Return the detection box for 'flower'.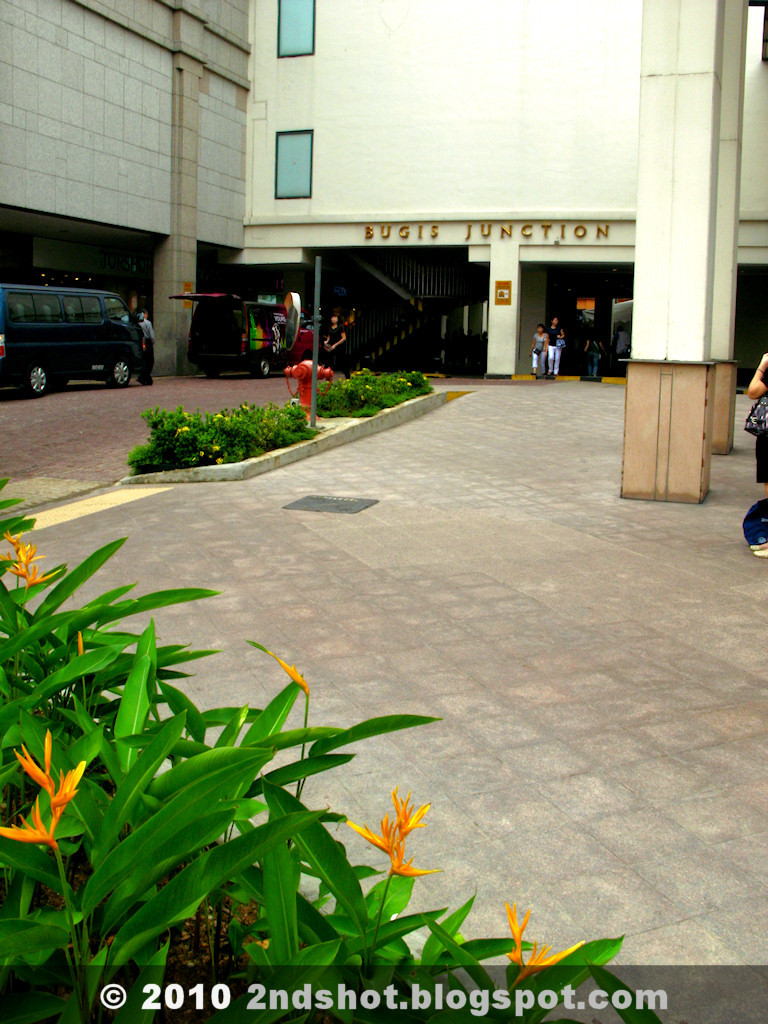
<box>497,909,587,972</box>.
